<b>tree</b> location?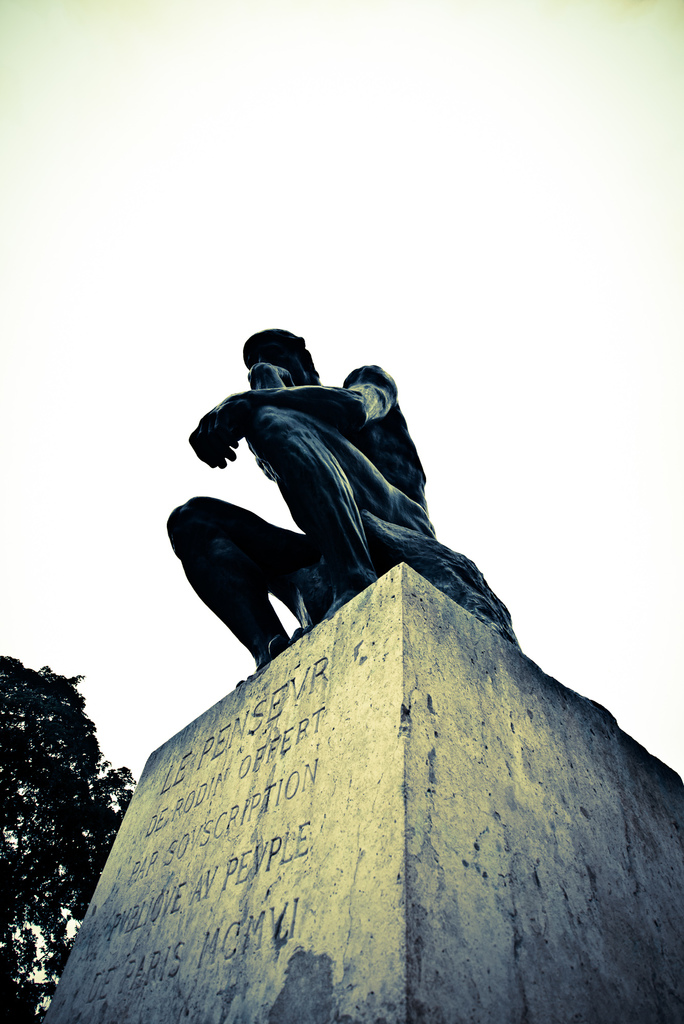
bbox=(0, 641, 133, 1023)
